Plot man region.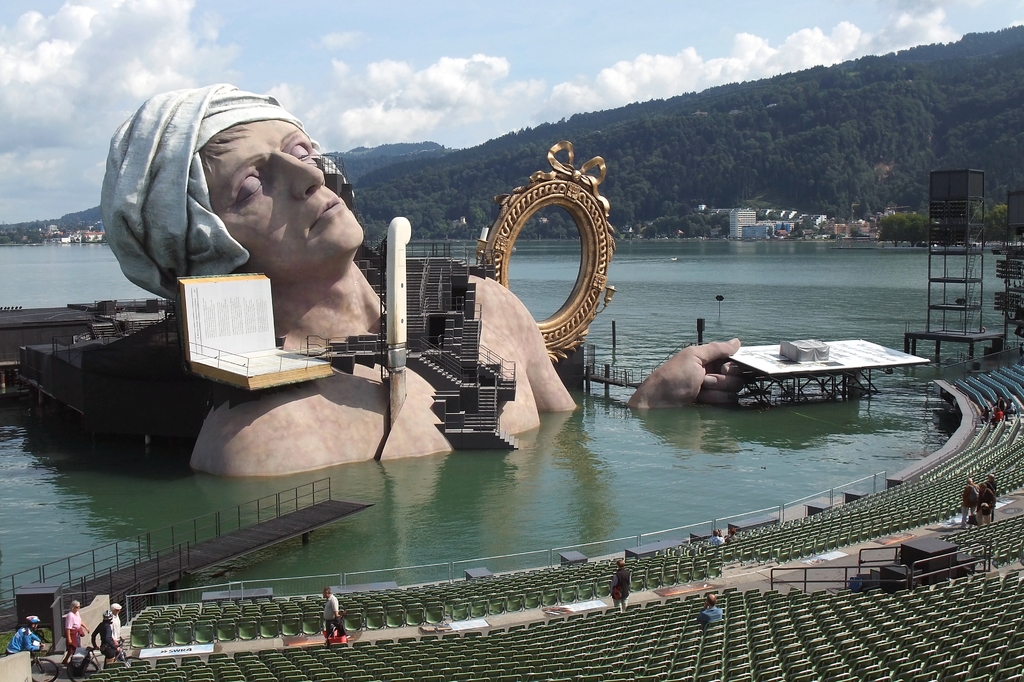
Plotted at x1=960, y1=479, x2=977, y2=527.
